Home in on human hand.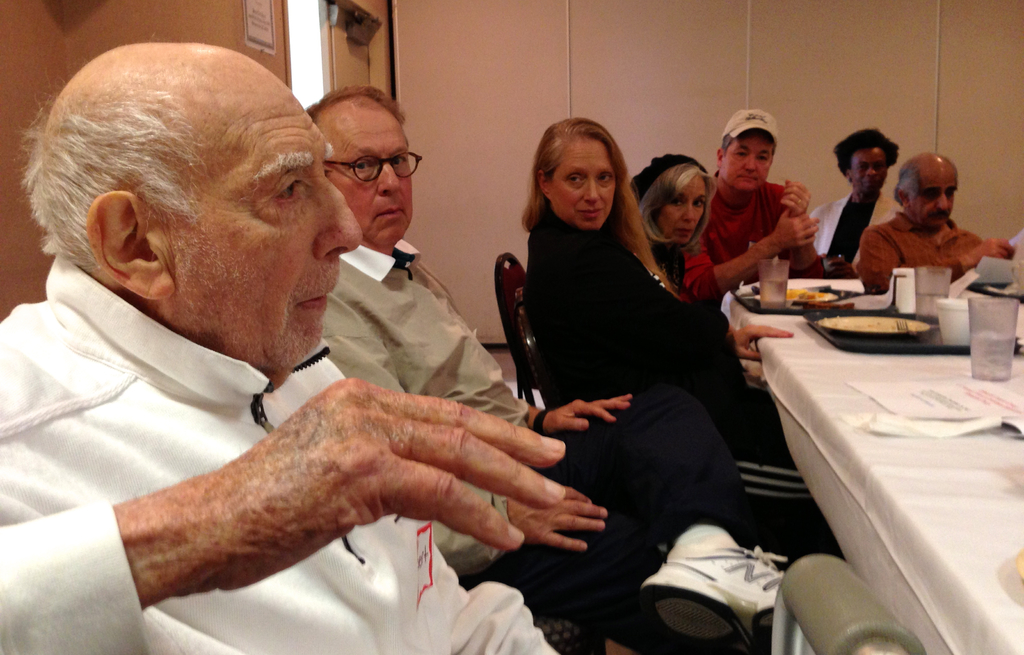
Homed in at 958, 234, 1014, 272.
